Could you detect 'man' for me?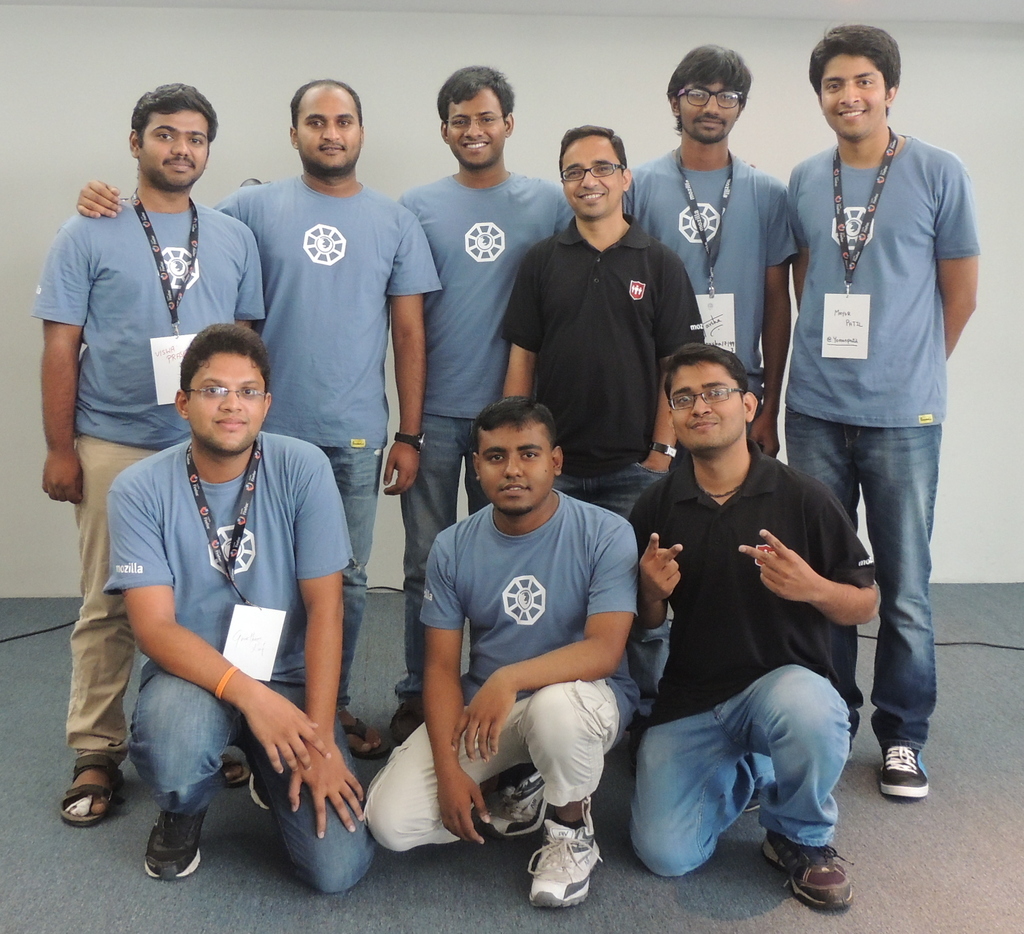
Detection result: 389:65:588:710.
